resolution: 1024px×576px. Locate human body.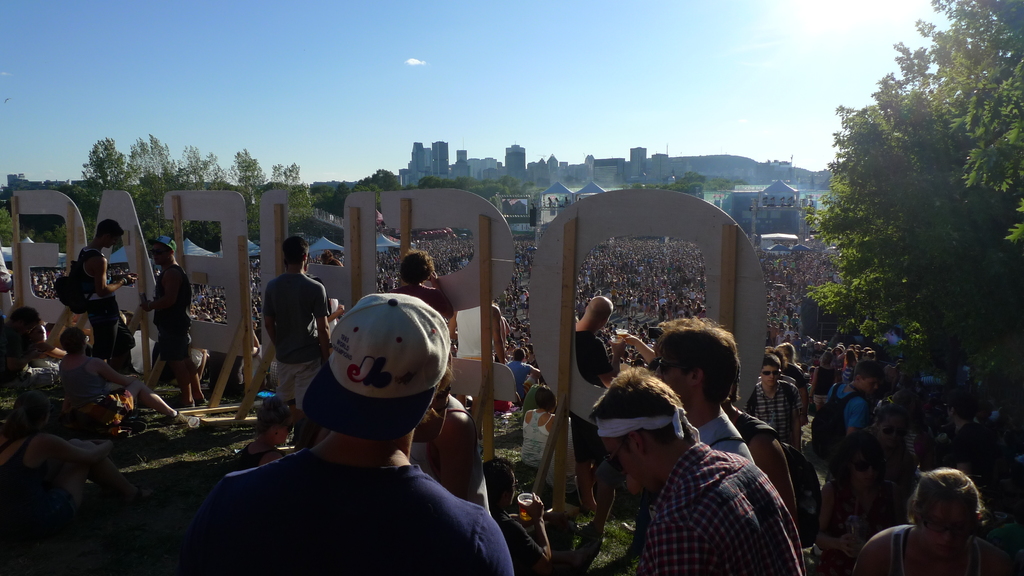
rect(694, 414, 749, 464).
